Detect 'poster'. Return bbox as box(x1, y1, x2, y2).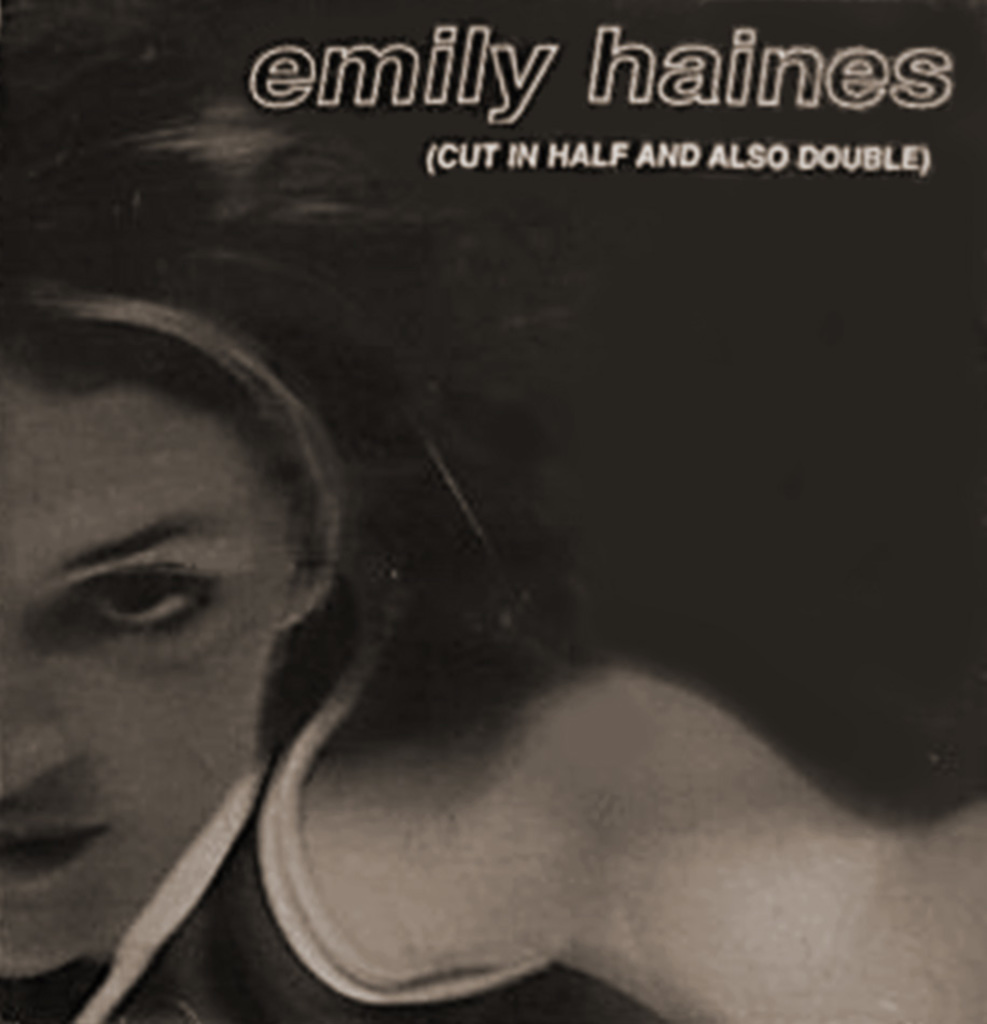
box(0, 0, 986, 1023).
